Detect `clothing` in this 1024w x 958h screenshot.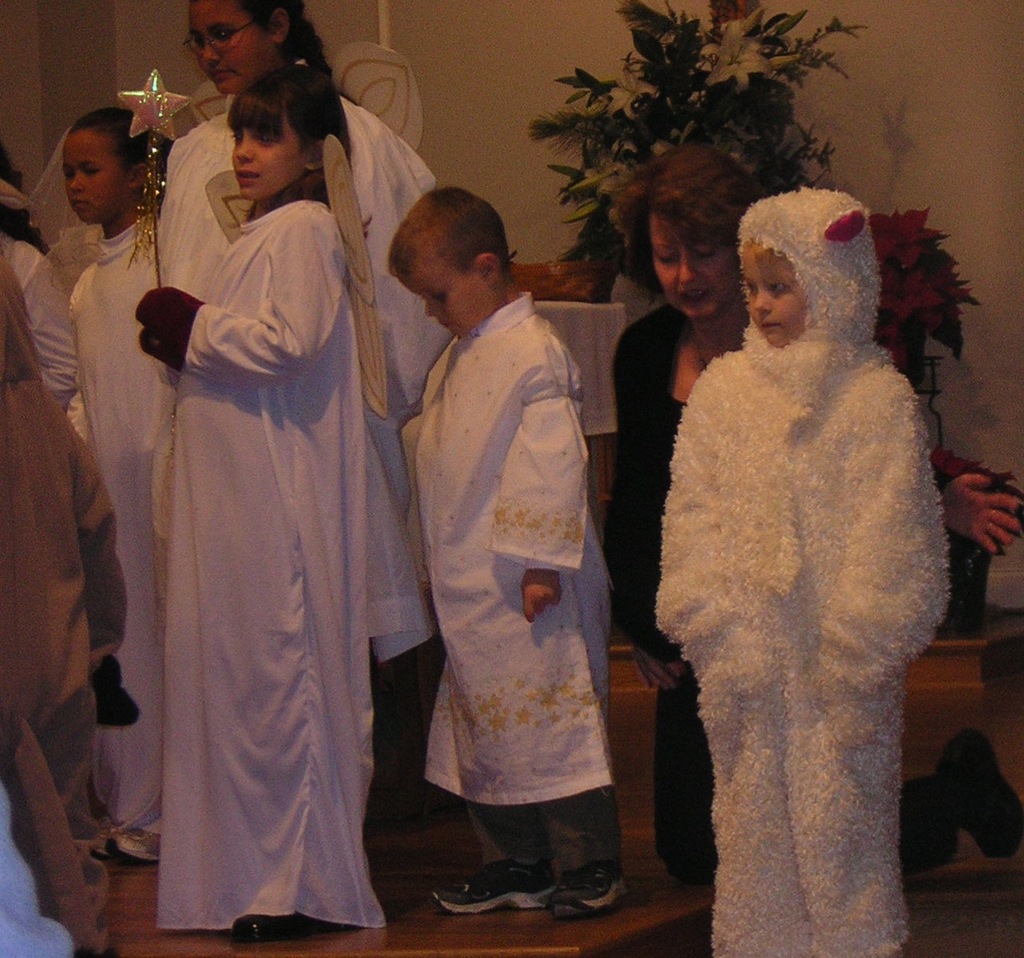
Detection: {"left": 0, "top": 790, "right": 74, "bottom": 957}.
